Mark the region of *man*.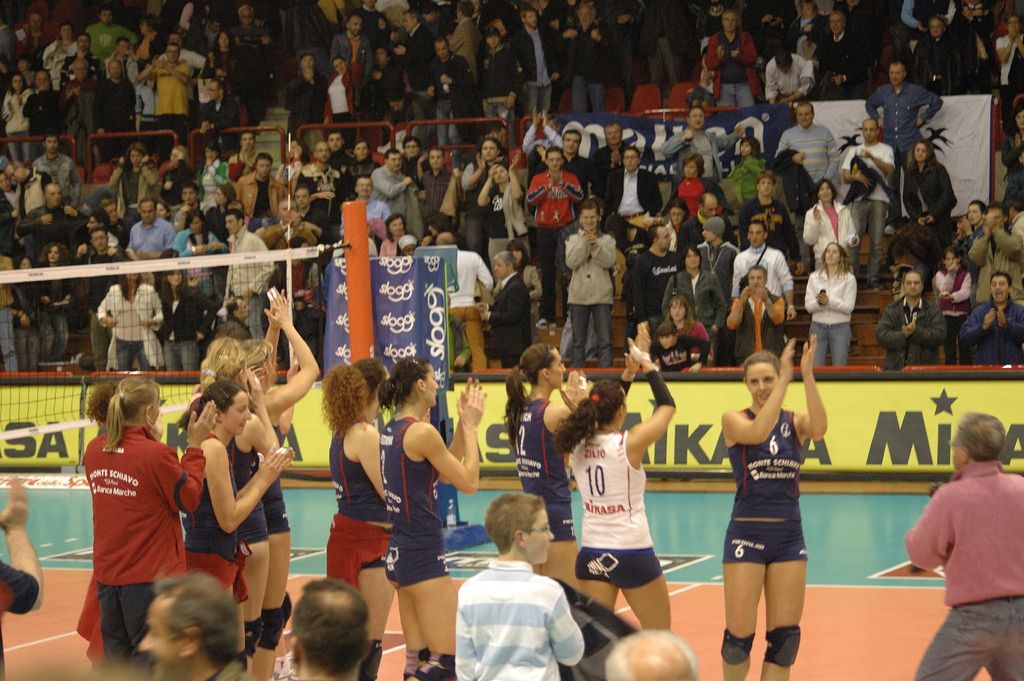
Region: bbox=(124, 197, 165, 268).
